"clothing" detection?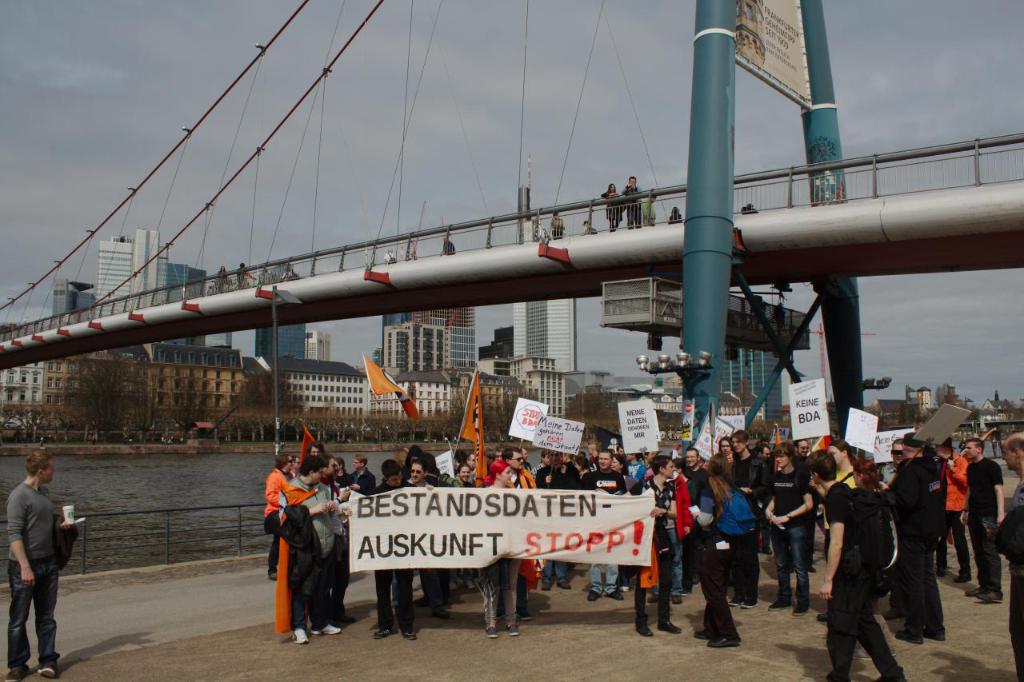
region(236, 261, 254, 291)
